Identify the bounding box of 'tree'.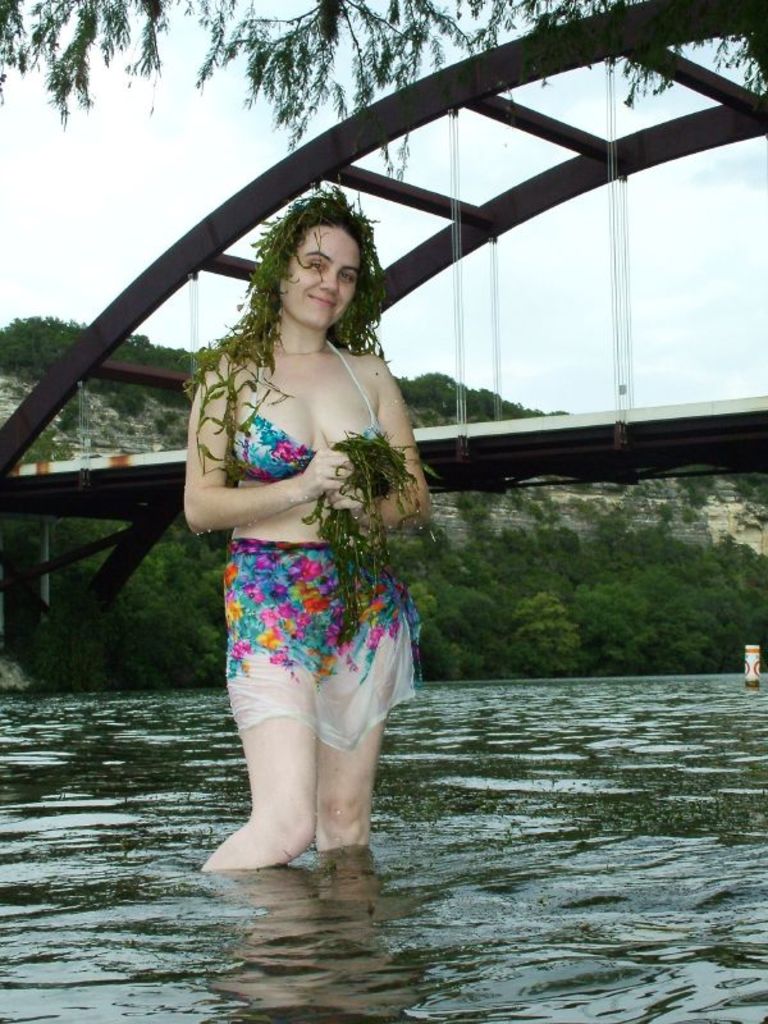
{"left": 0, "top": 0, "right": 767, "bottom": 196}.
